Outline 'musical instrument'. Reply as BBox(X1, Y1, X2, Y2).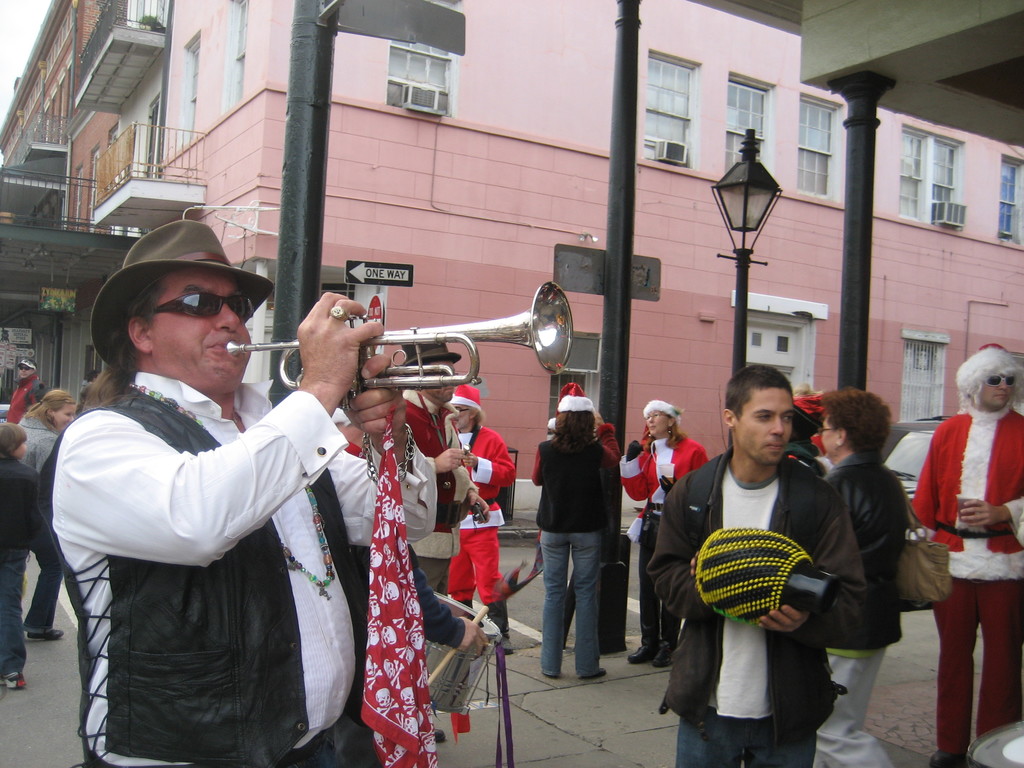
BBox(427, 582, 502, 717).
